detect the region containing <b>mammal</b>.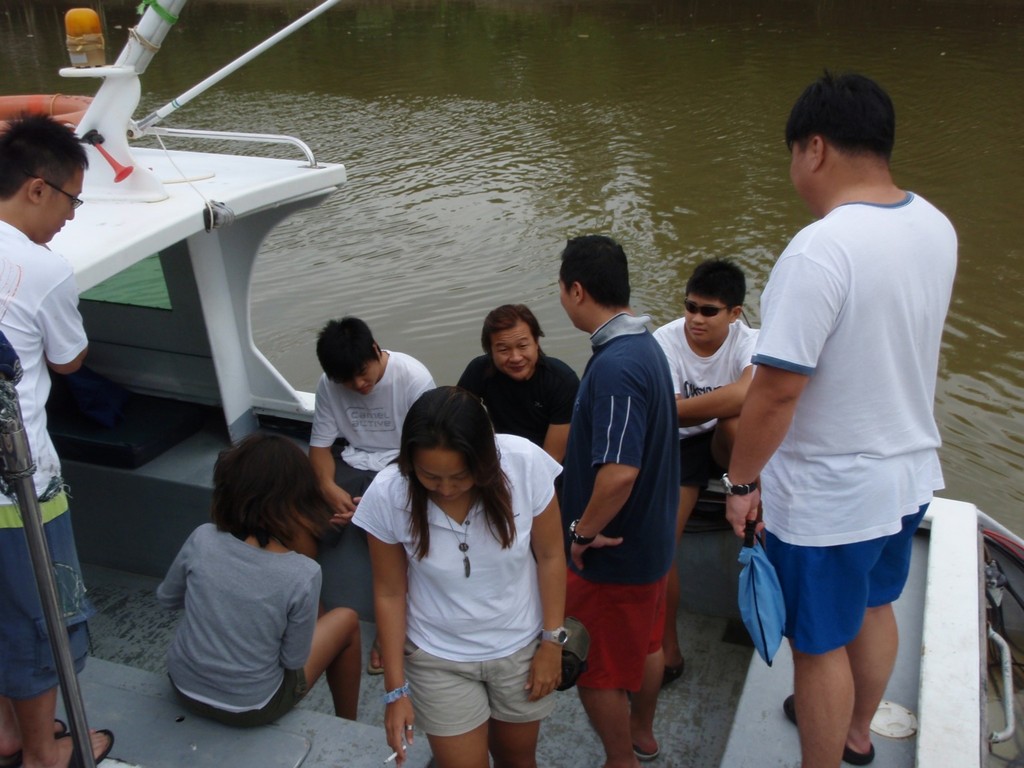
bbox(455, 306, 576, 686).
